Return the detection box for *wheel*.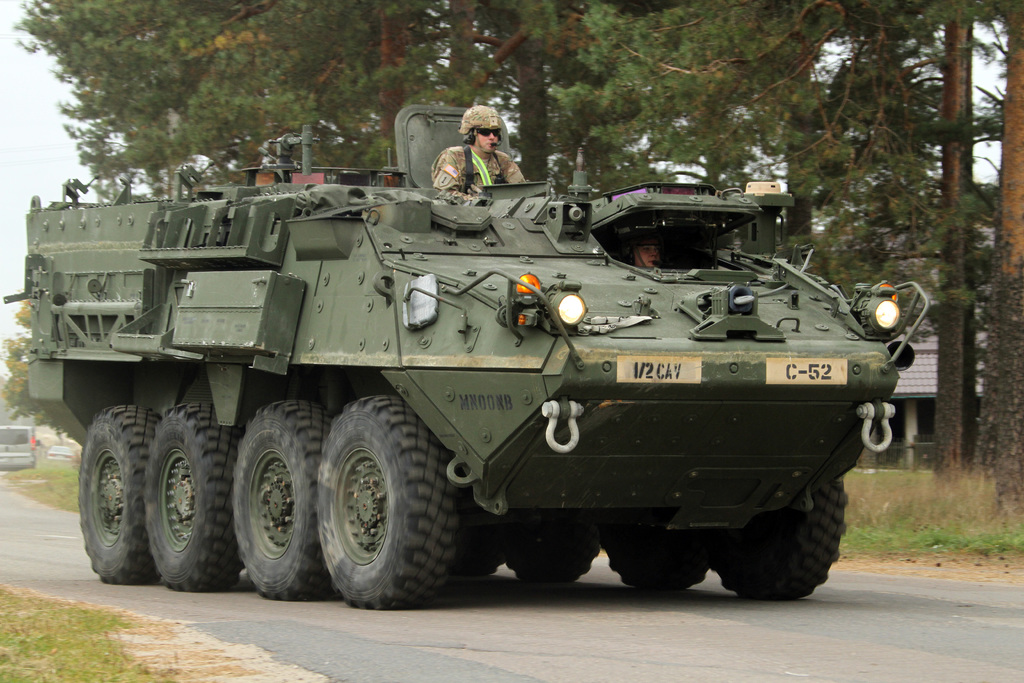
[left=317, top=391, right=459, bottom=611].
